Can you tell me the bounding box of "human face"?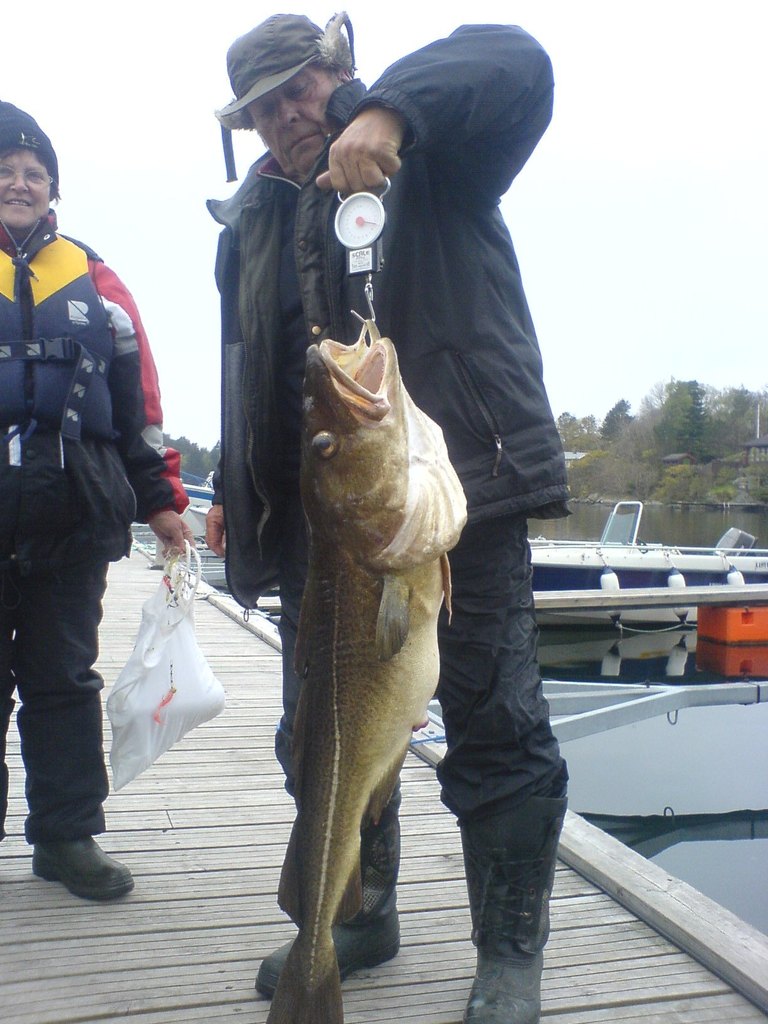
0:147:51:232.
